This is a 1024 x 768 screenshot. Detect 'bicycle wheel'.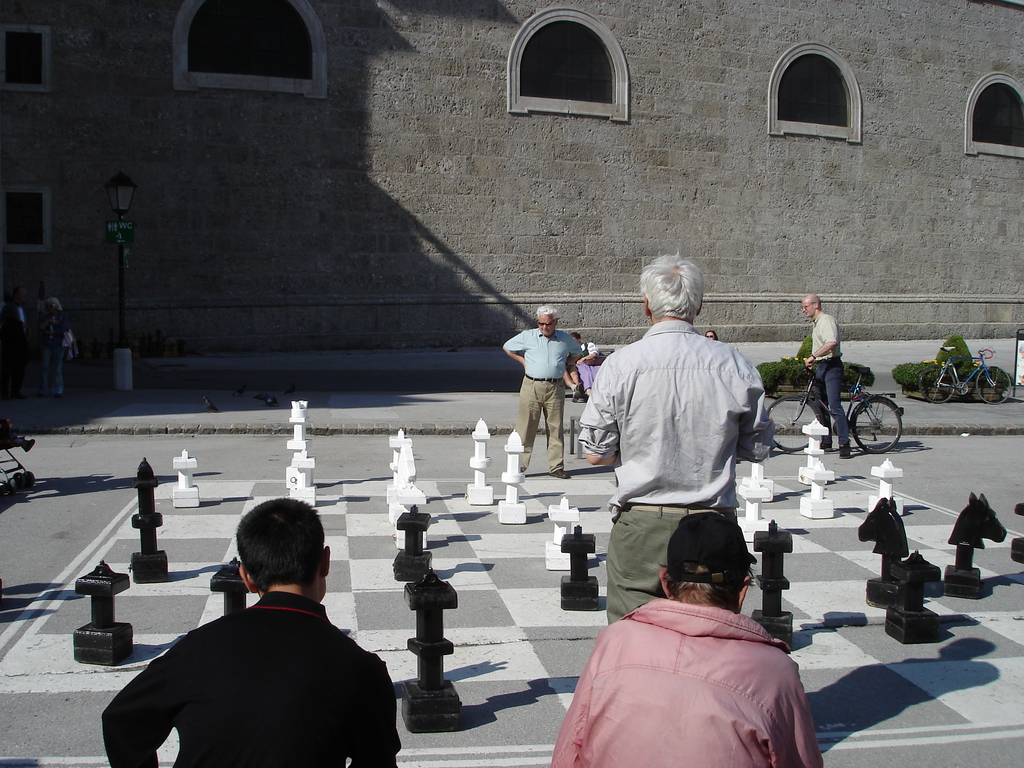
select_region(976, 367, 1012, 406).
